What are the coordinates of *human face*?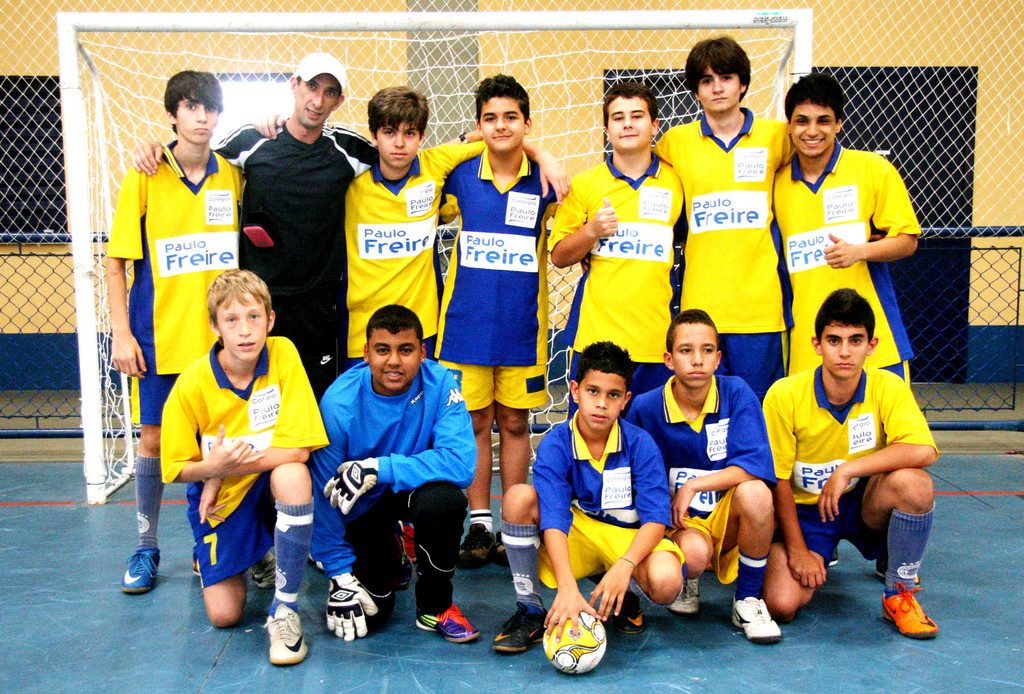
[478, 99, 527, 156].
